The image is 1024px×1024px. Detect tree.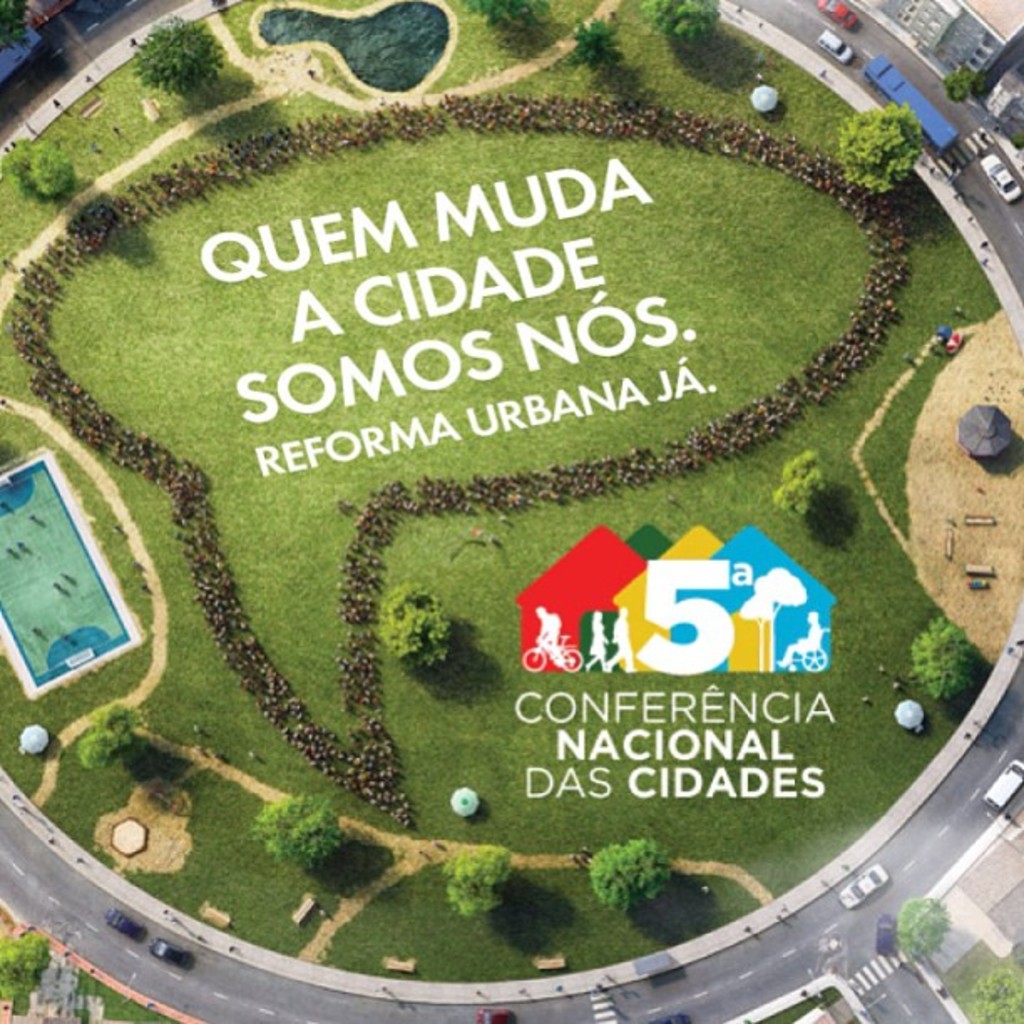
Detection: {"left": 249, "top": 800, "right": 343, "bottom": 873}.
